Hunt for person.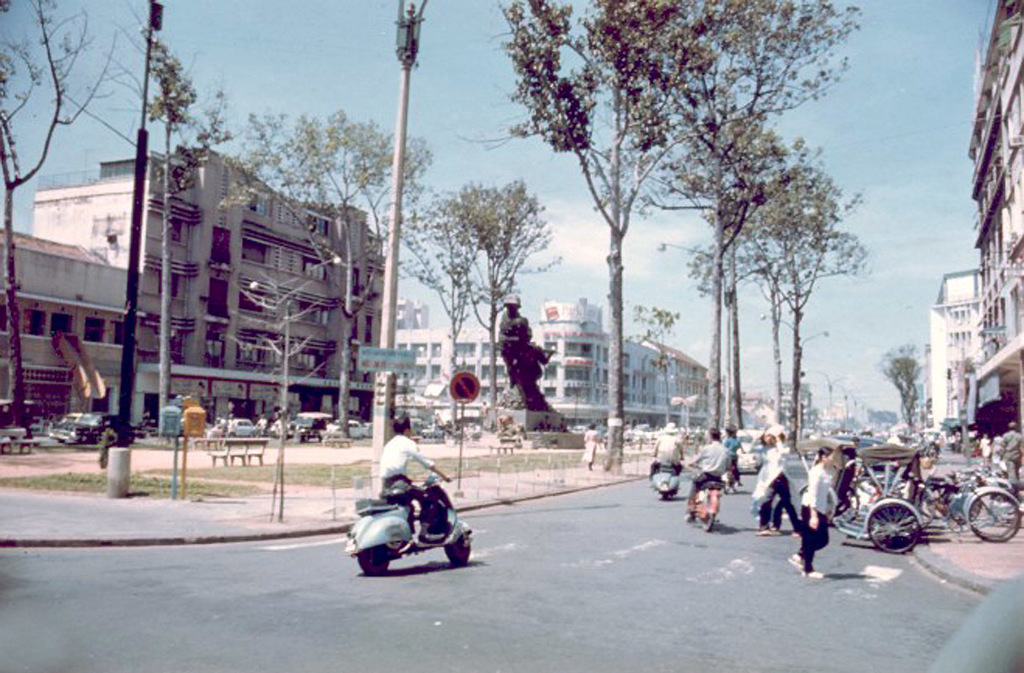
Hunted down at 1000,415,1023,503.
